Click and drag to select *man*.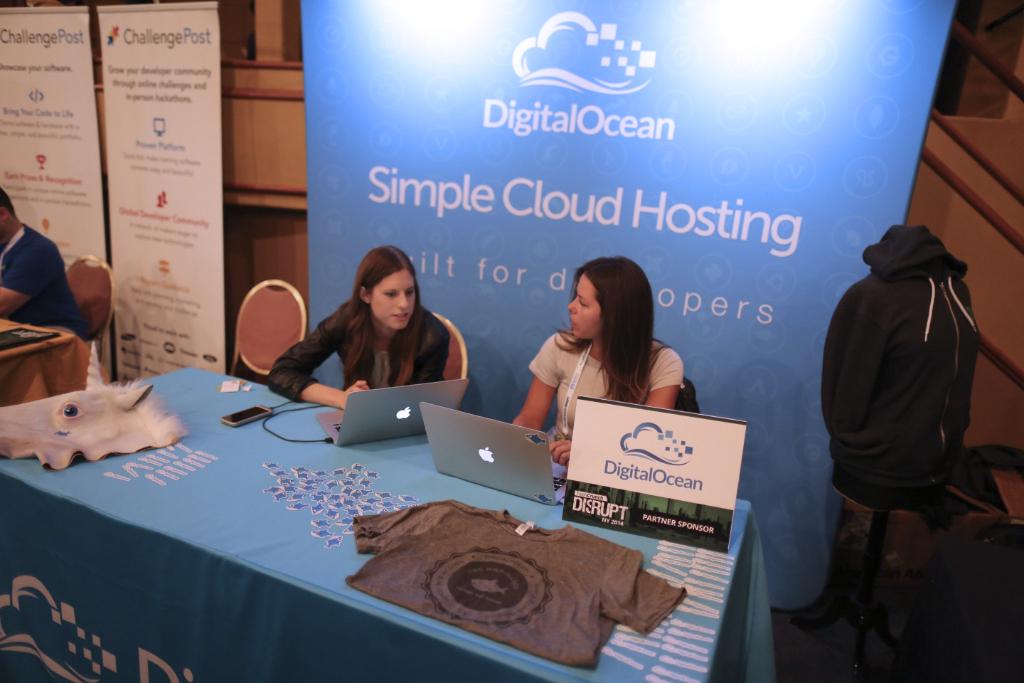
Selection: 0:188:87:342.
